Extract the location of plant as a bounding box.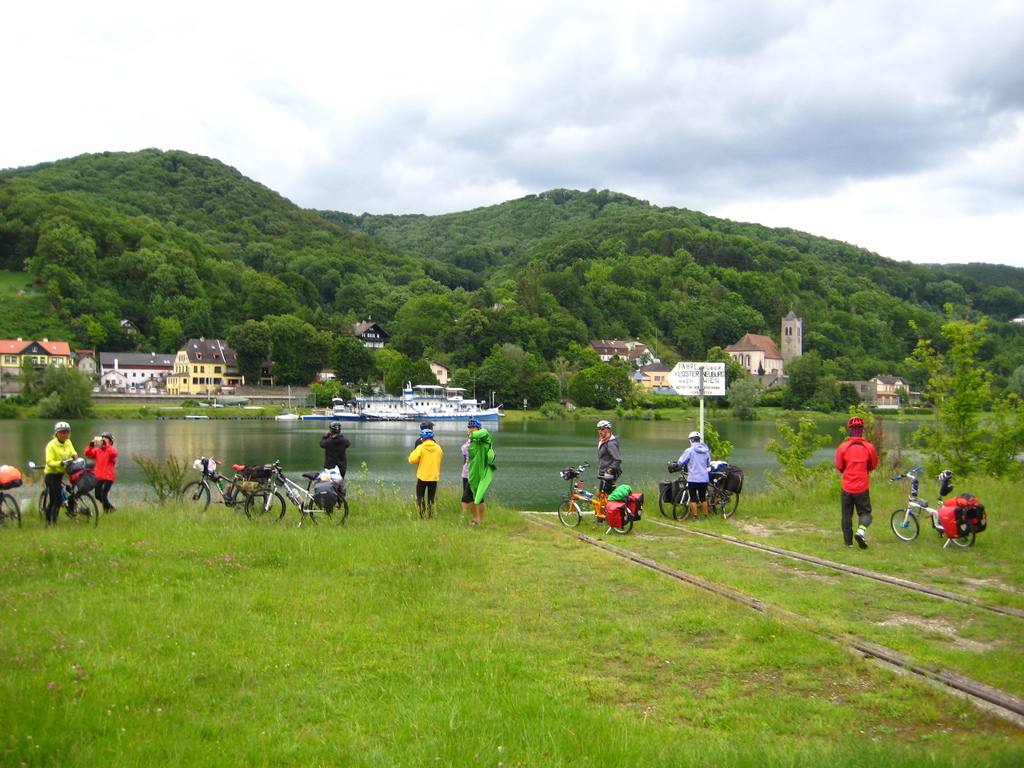
region(21, 388, 66, 419).
